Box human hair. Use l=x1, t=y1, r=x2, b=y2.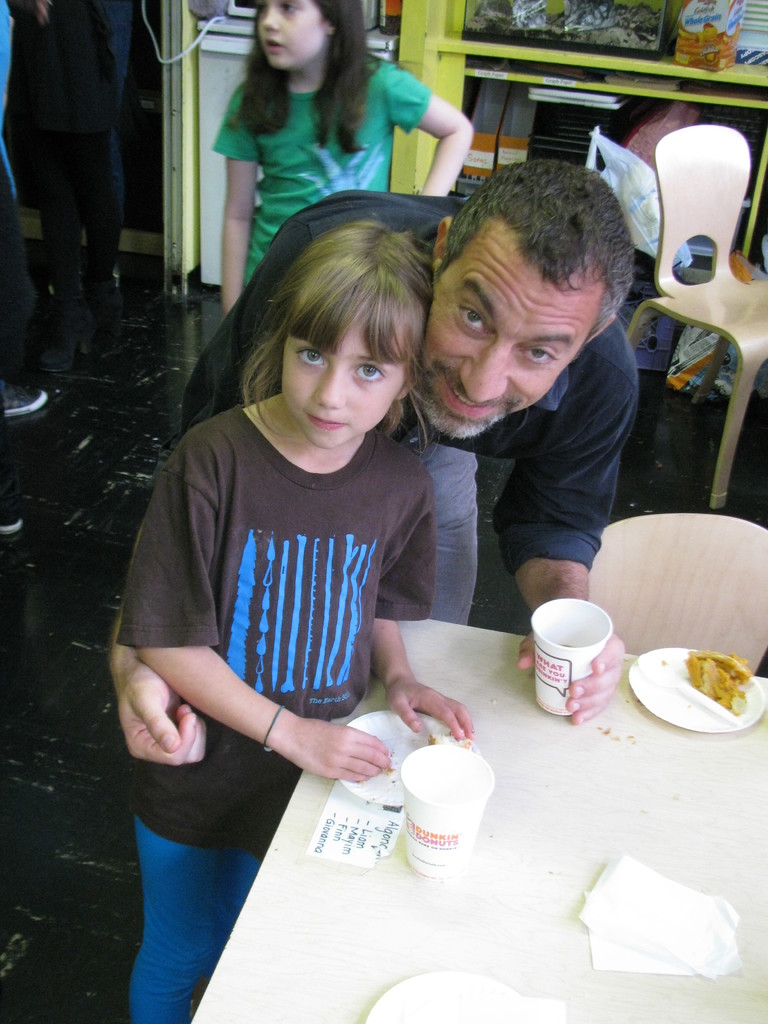
l=225, t=191, r=439, b=435.
